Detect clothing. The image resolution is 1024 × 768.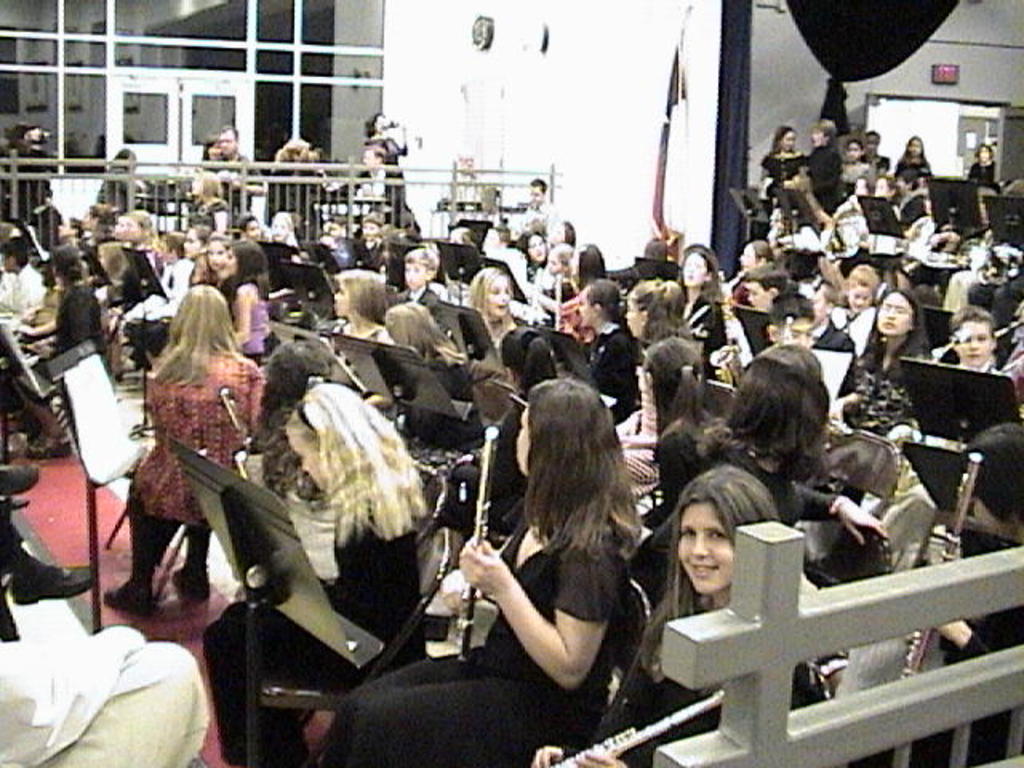
(203,150,261,206).
